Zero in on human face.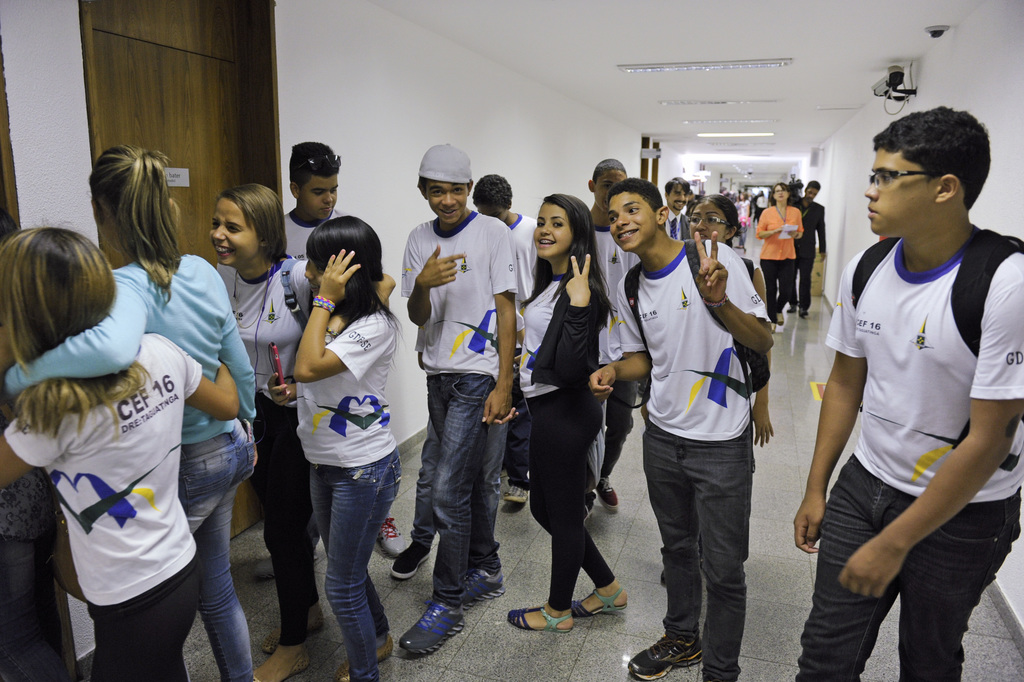
Zeroed in: BBox(207, 192, 259, 266).
